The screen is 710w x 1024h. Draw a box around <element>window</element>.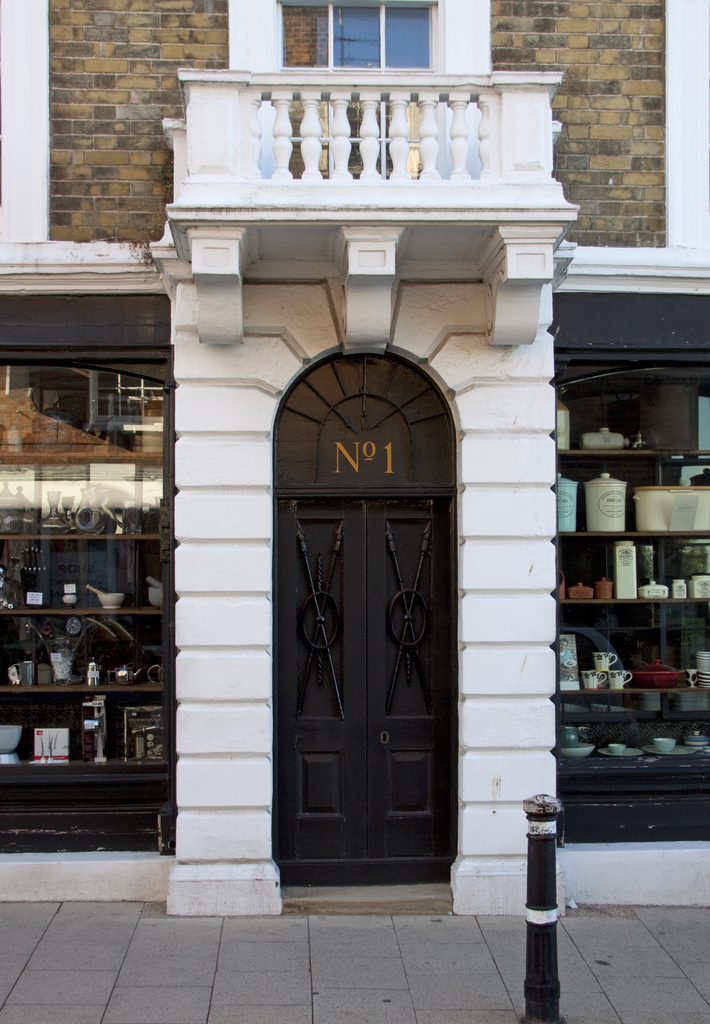
bbox=(0, 350, 169, 783).
